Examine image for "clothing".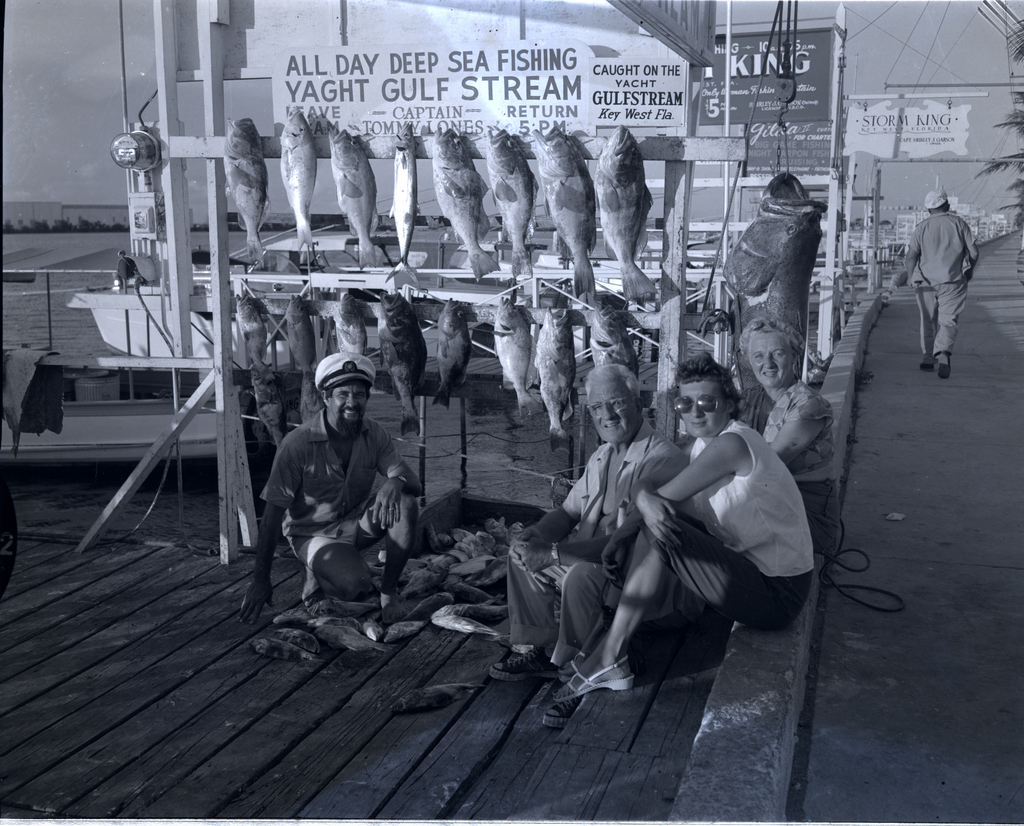
Examination result: 251 367 425 591.
